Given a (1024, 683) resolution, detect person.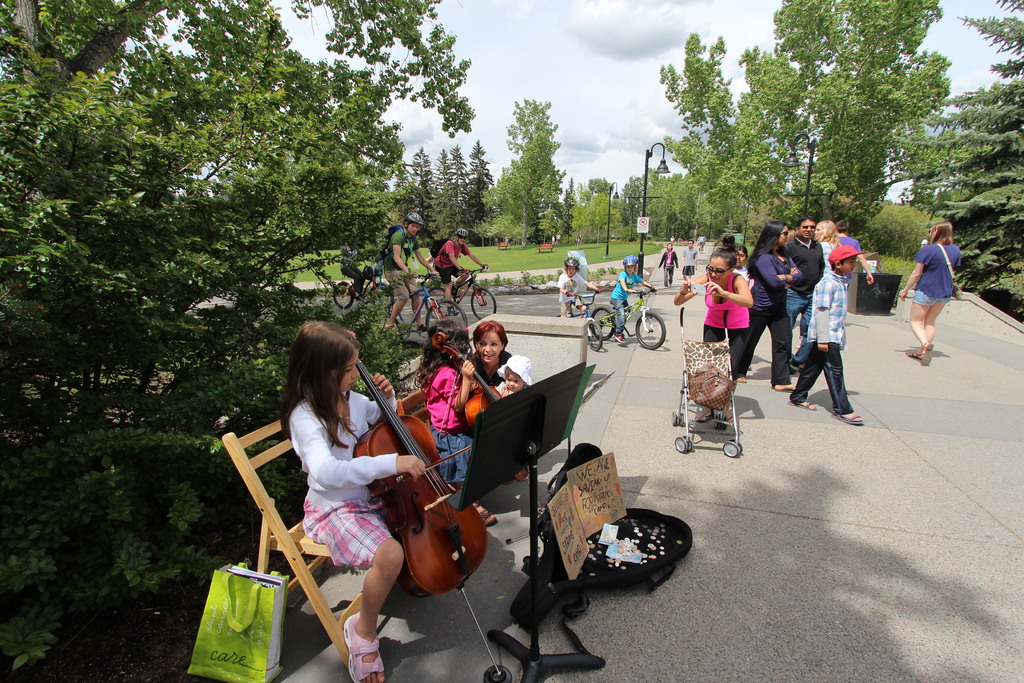
{"left": 781, "top": 211, "right": 825, "bottom": 364}.
